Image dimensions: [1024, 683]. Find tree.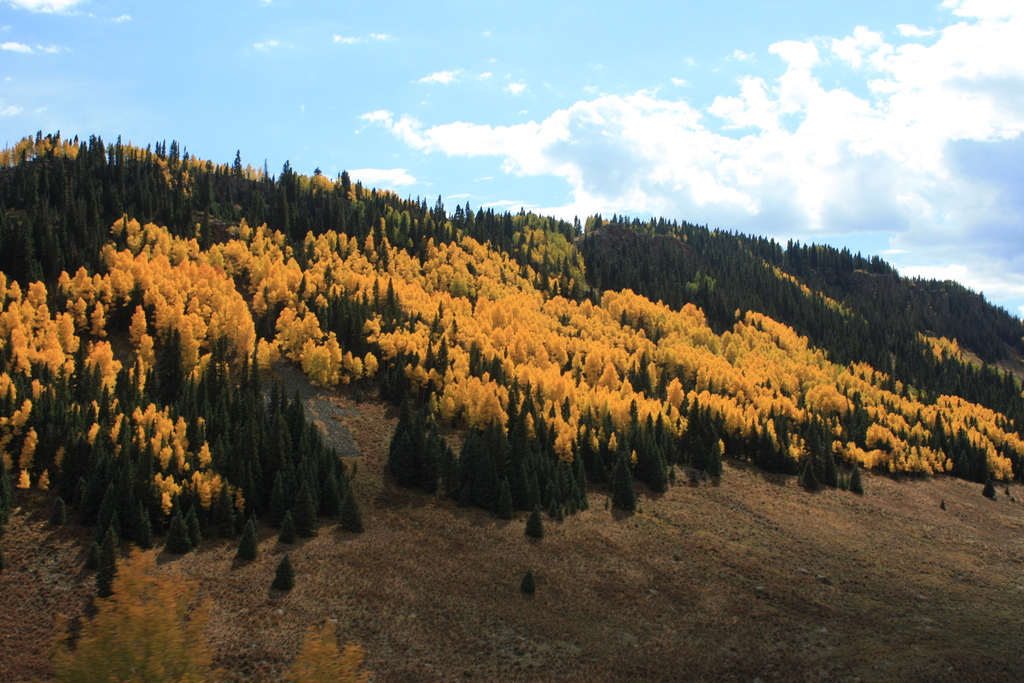
[338,481,364,536].
